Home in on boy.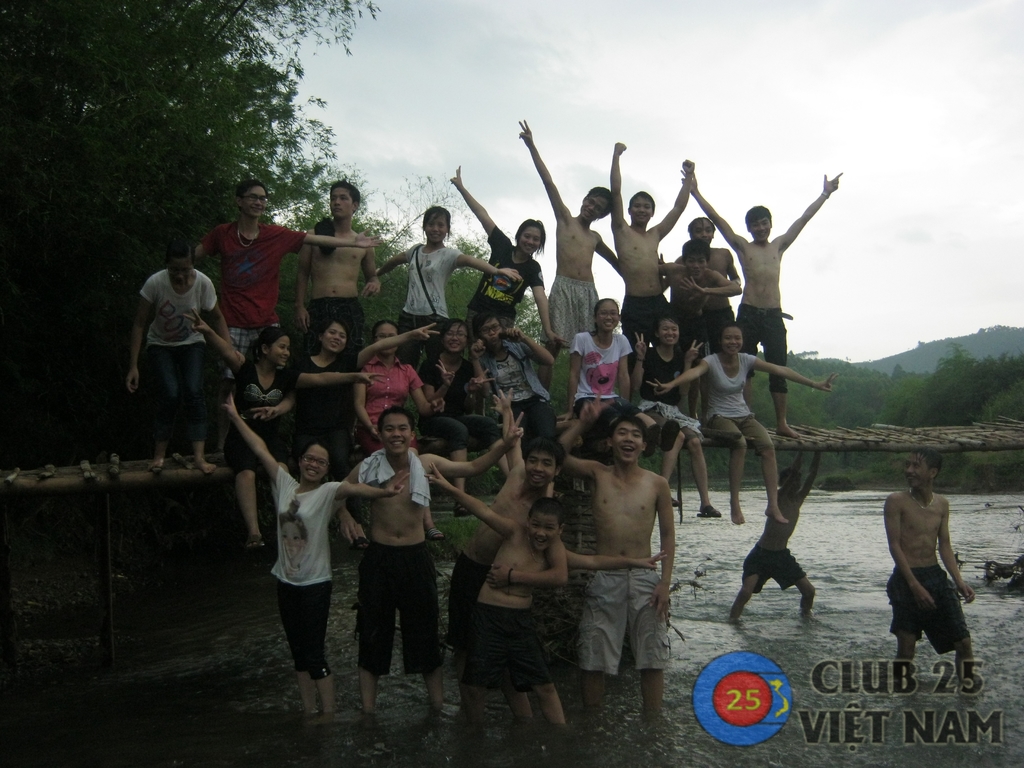
Homed in at crop(294, 181, 379, 352).
